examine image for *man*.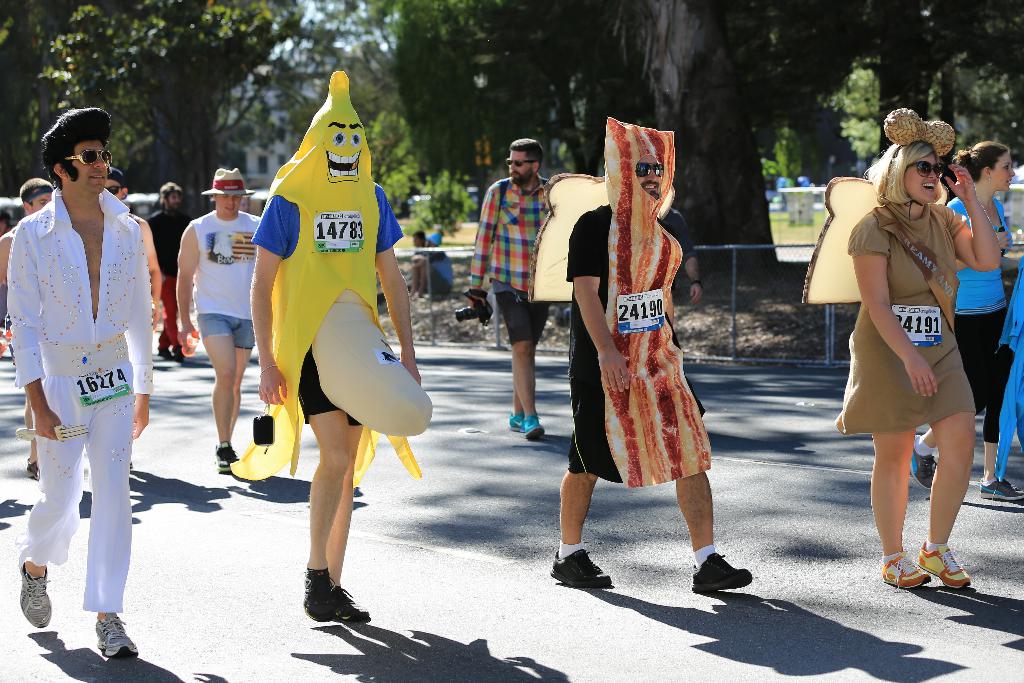
Examination result: 527, 117, 757, 595.
